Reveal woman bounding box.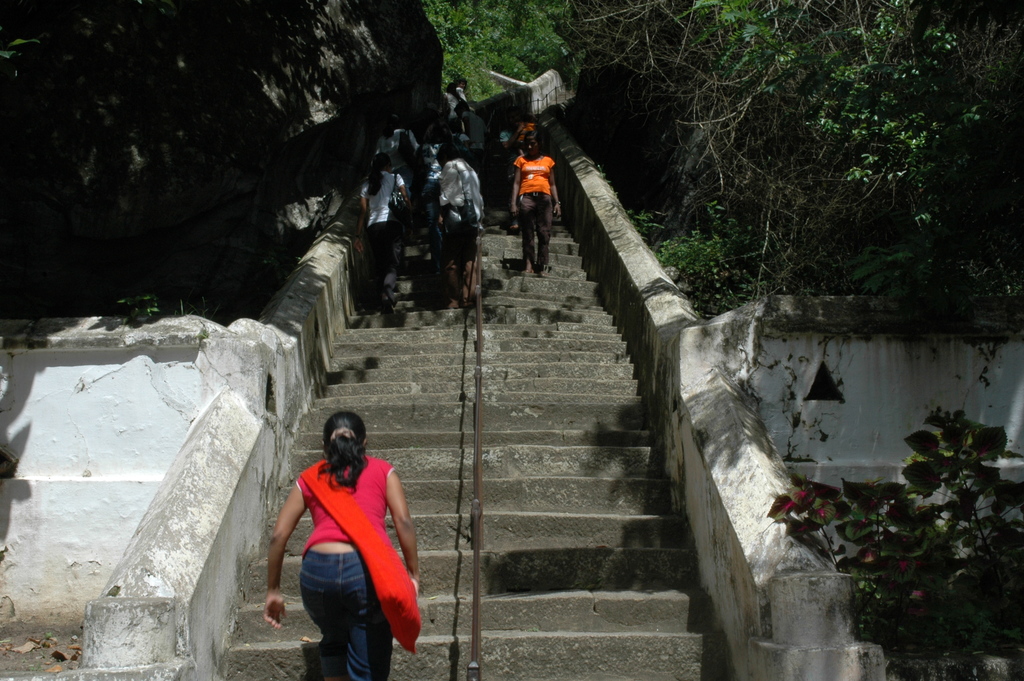
Revealed: x1=413 y1=124 x2=452 y2=274.
